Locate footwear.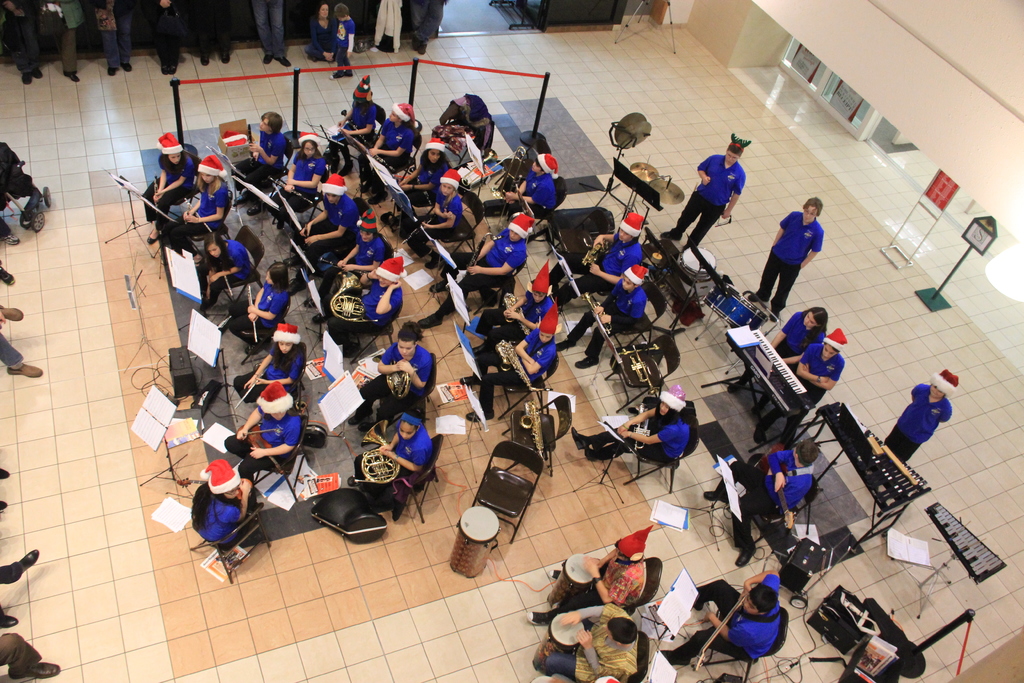
Bounding box: locate(528, 607, 563, 630).
